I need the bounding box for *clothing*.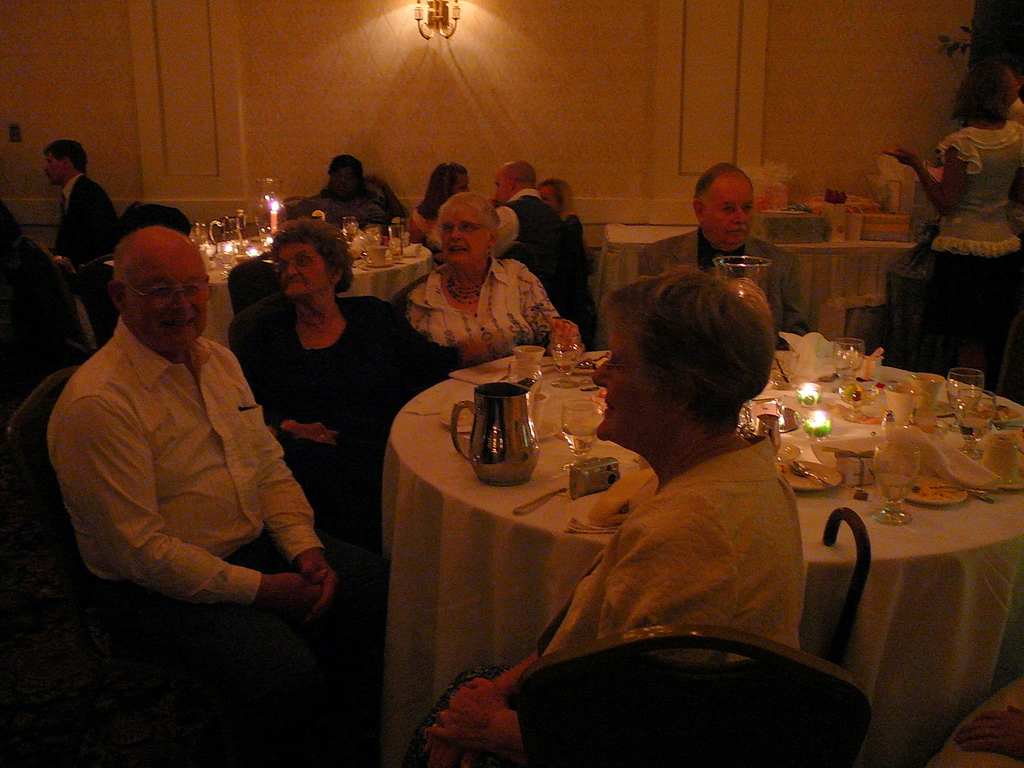
Here it is: box=[392, 431, 809, 767].
